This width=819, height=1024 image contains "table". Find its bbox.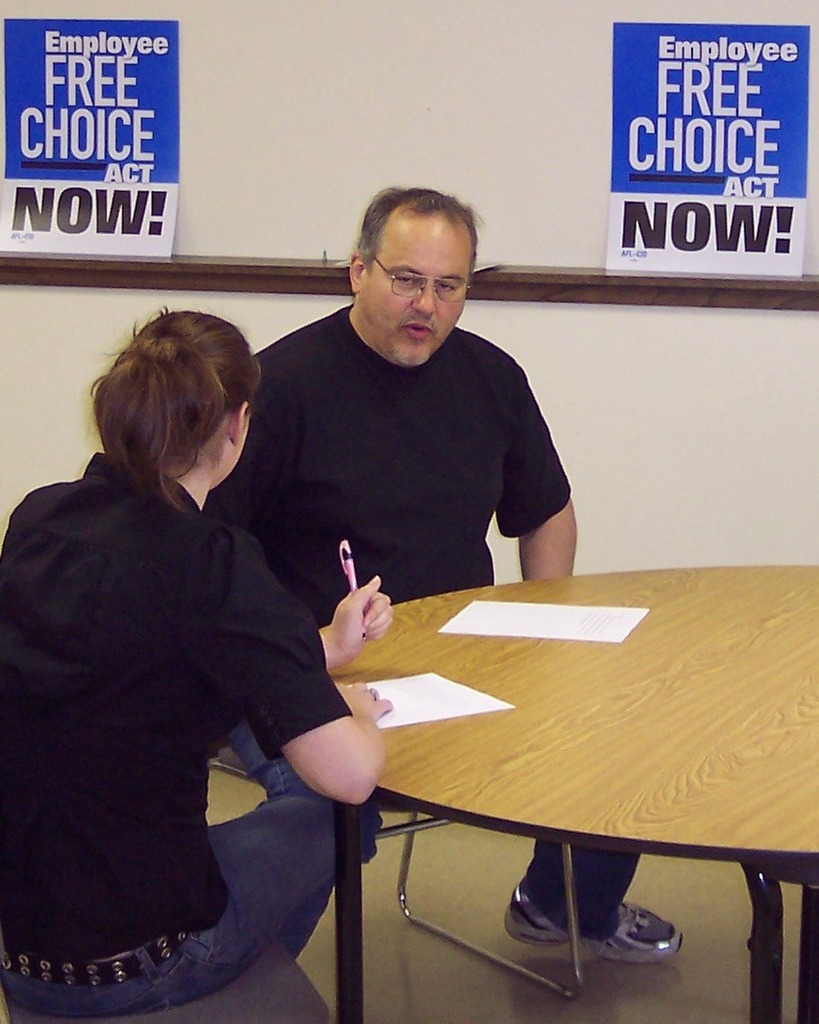
306, 535, 800, 1003.
